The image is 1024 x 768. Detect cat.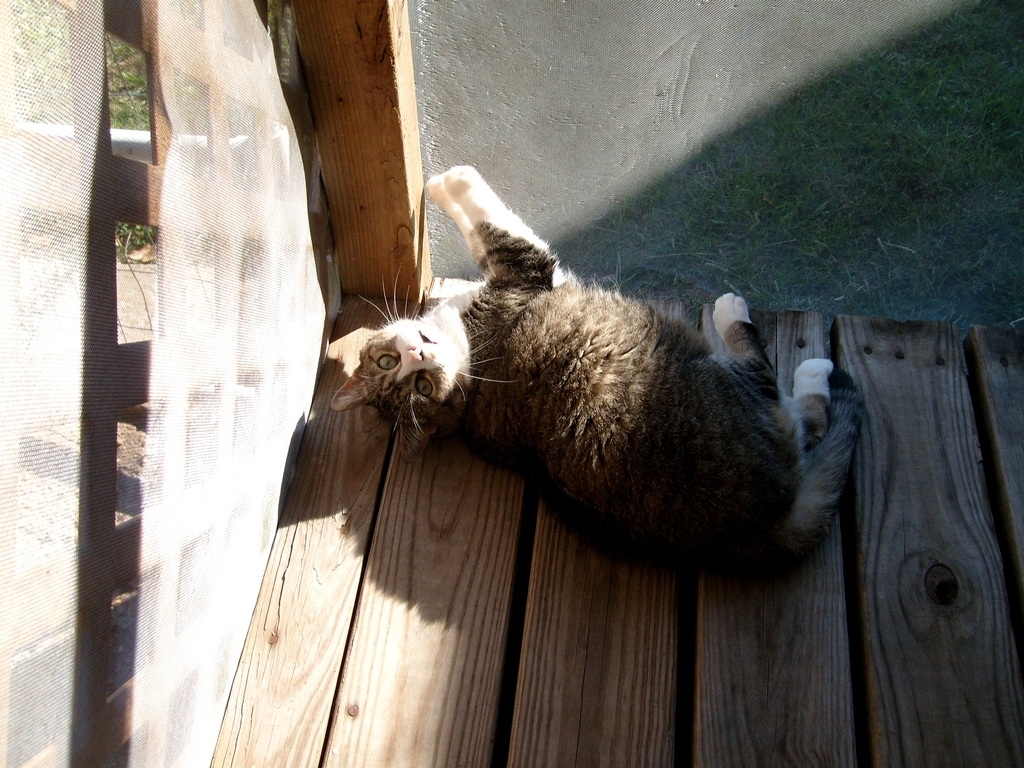
Detection: l=326, t=166, r=866, b=591.
